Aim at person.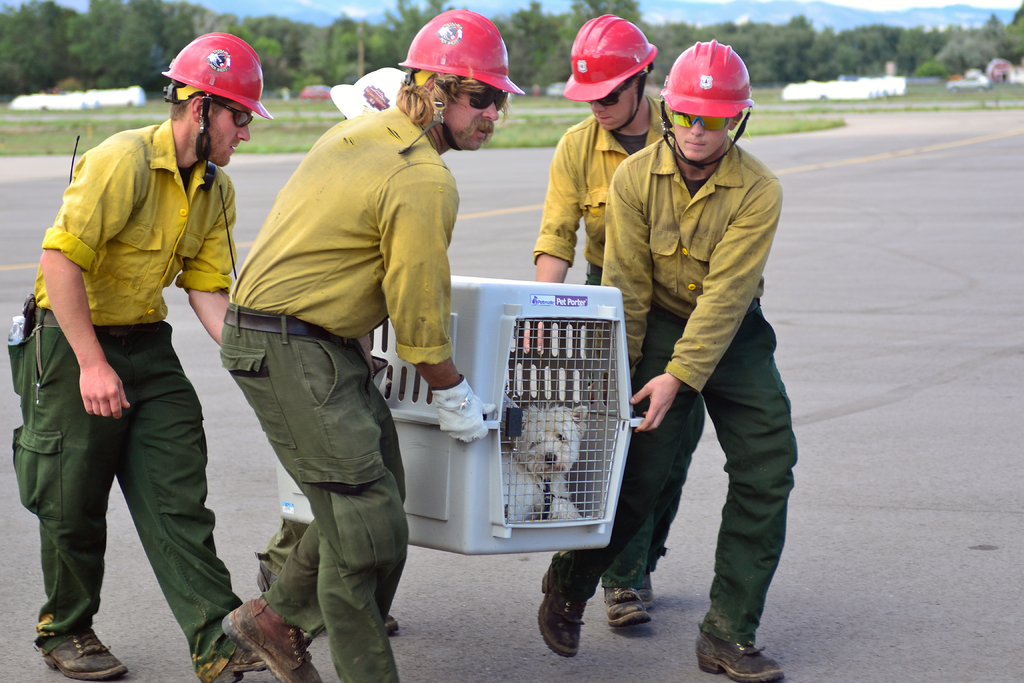
Aimed at 14, 65, 230, 681.
